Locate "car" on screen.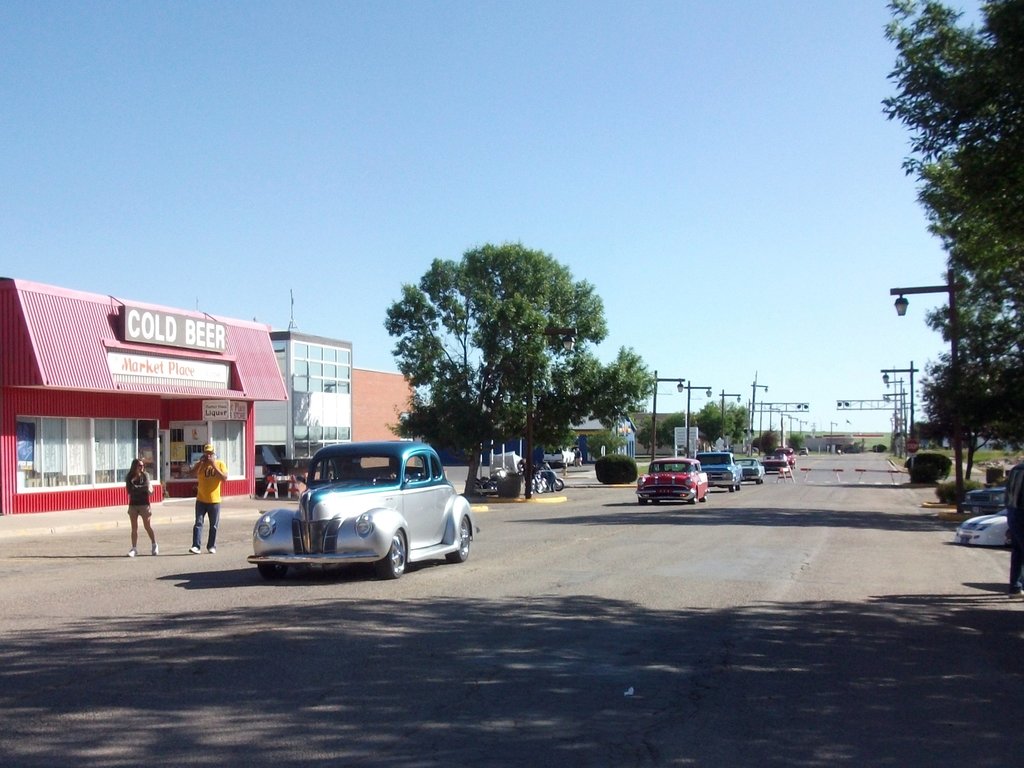
On screen at <box>760,450,796,470</box>.
